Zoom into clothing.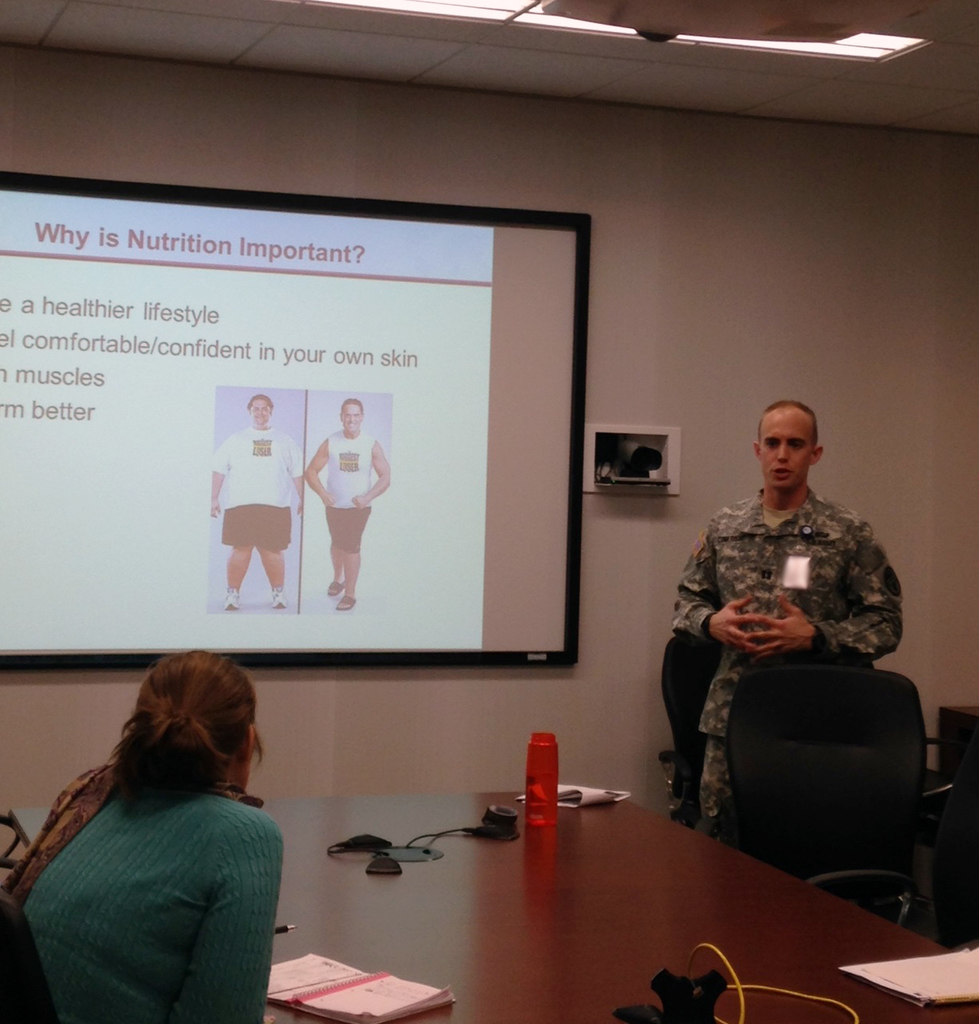
Zoom target: 324/427/375/554.
